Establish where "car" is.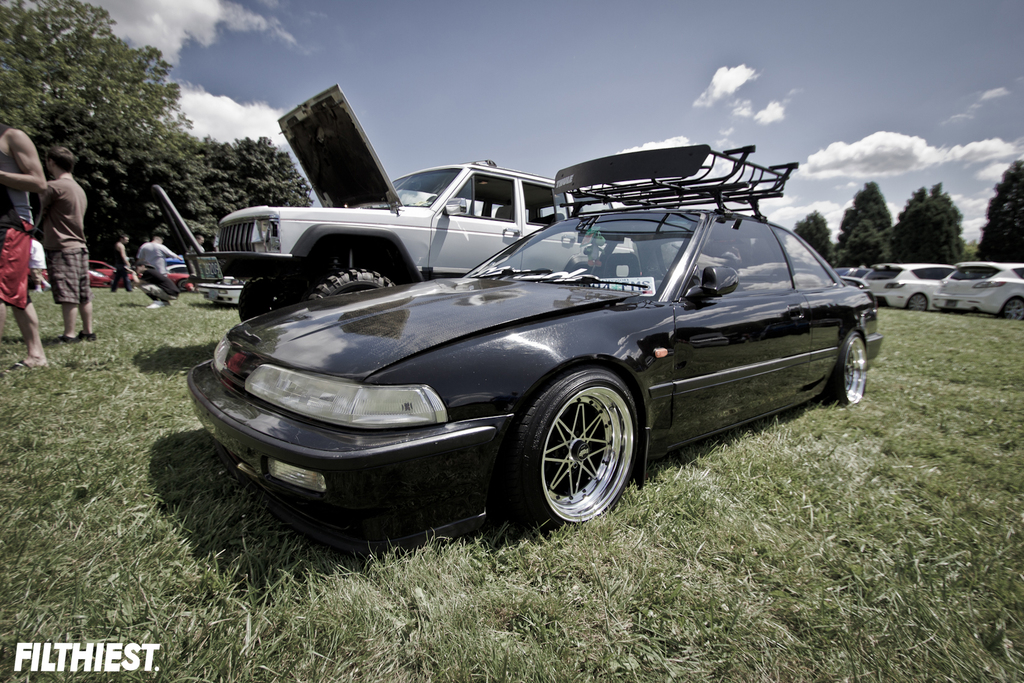
Established at x1=932 y1=263 x2=1023 y2=322.
